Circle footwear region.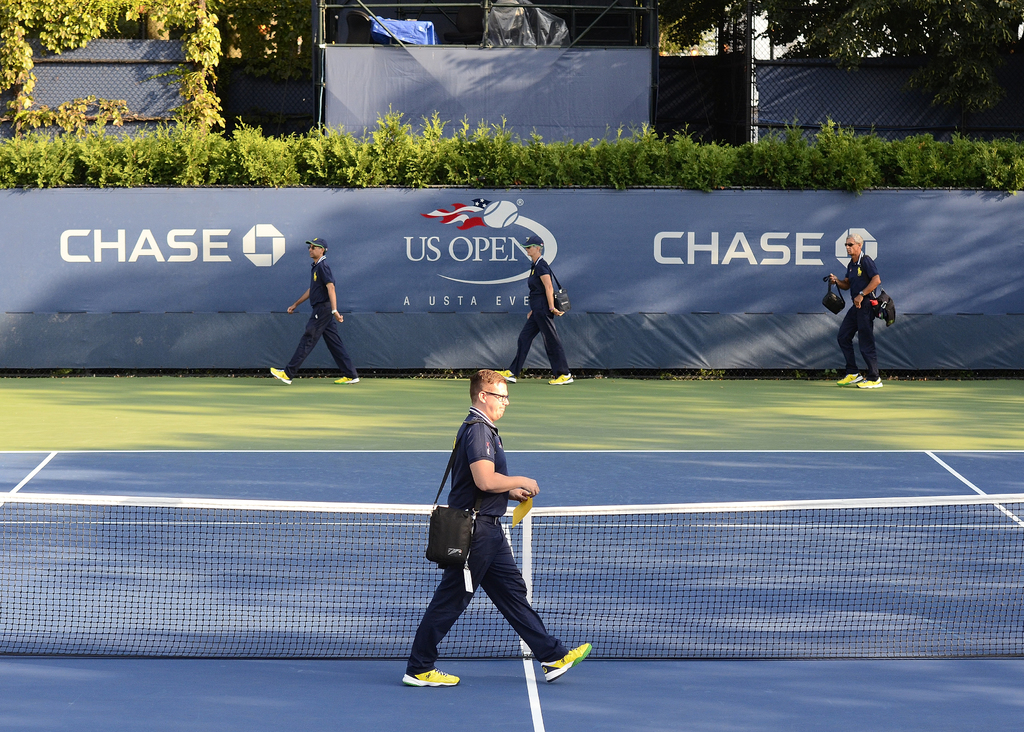
Region: select_region(854, 373, 881, 391).
